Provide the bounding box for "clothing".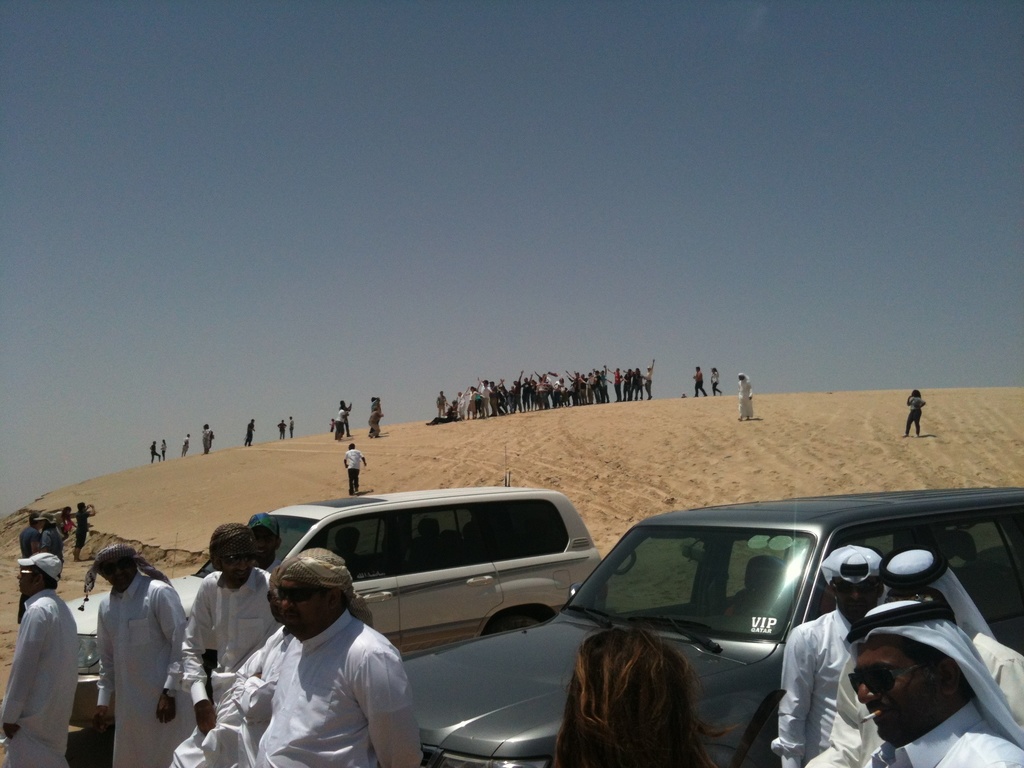
779, 598, 910, 767.
